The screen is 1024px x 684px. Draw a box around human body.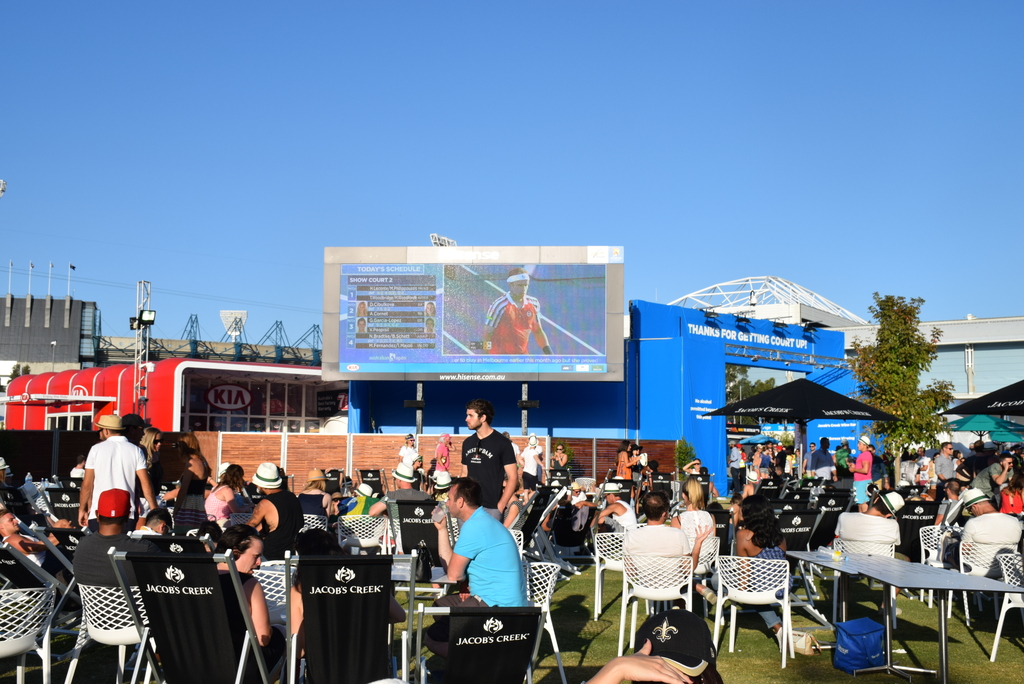
(731, 526, 789, 649).
